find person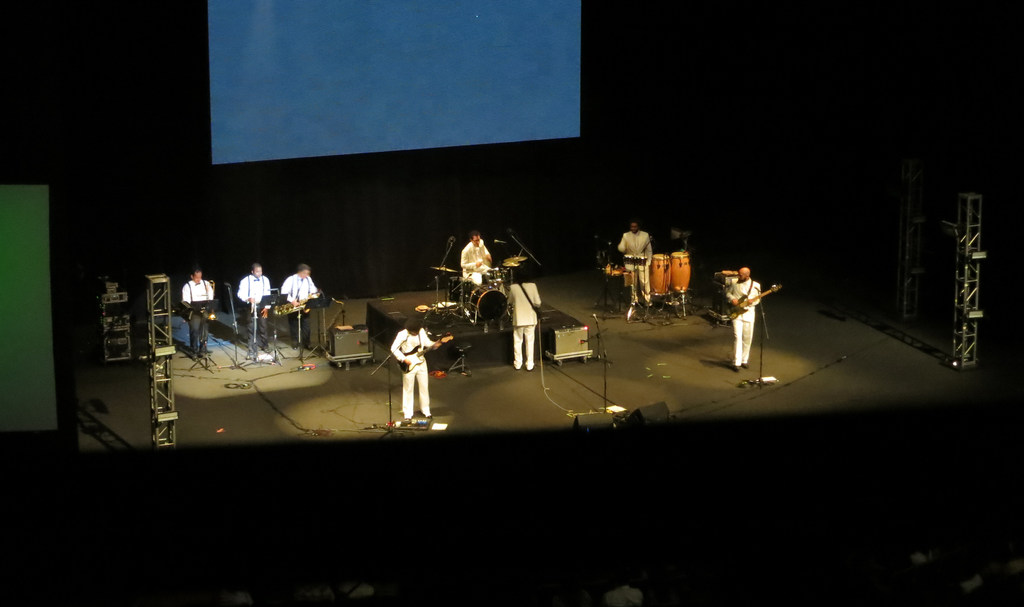
[240, 263, 269, 353]
